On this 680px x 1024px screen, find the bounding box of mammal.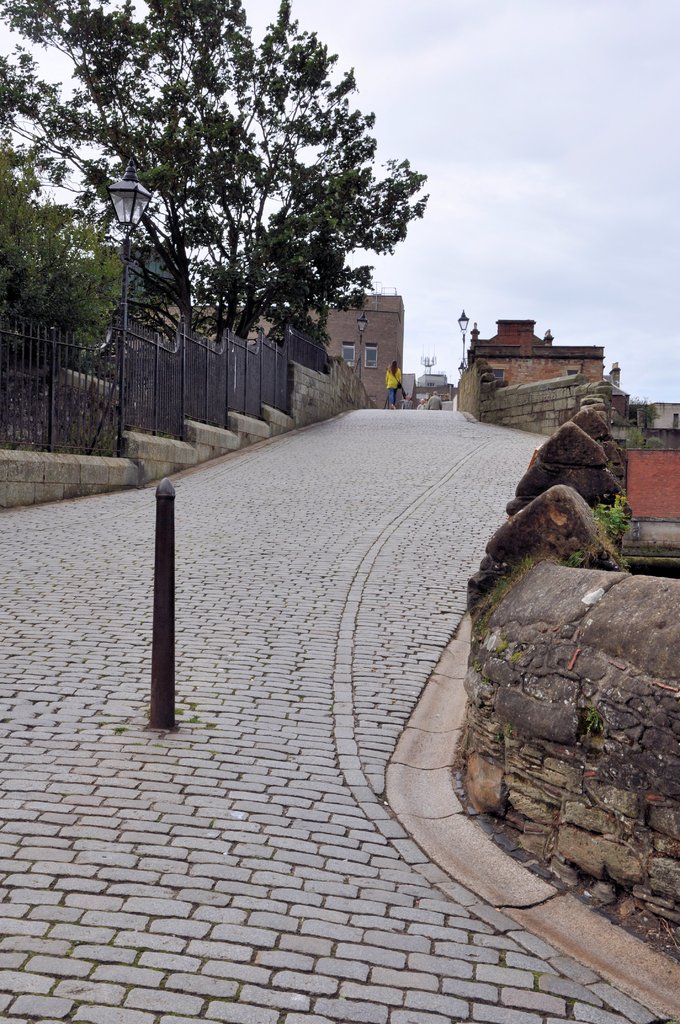
Bounding box: <bbox>373, 340, 416, 420</bbox>.
